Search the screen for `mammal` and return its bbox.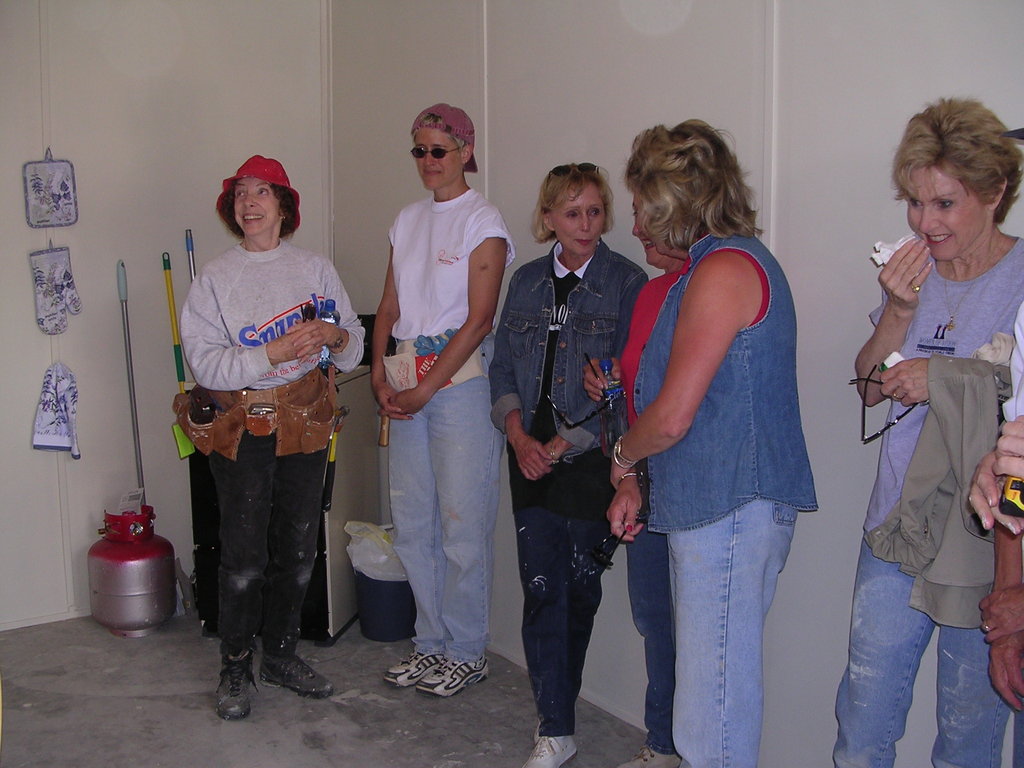
Found: [x1=179, y1=155, x2=363, y2=720].
